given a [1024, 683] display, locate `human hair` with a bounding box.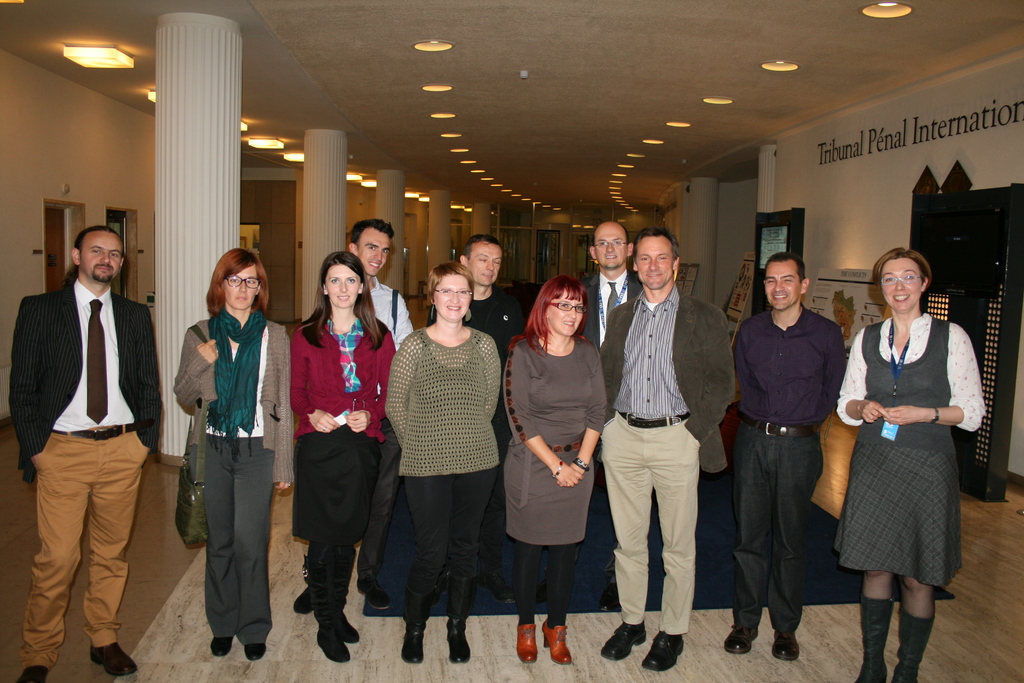
Located: select_region(426, 263, 475, 299).
